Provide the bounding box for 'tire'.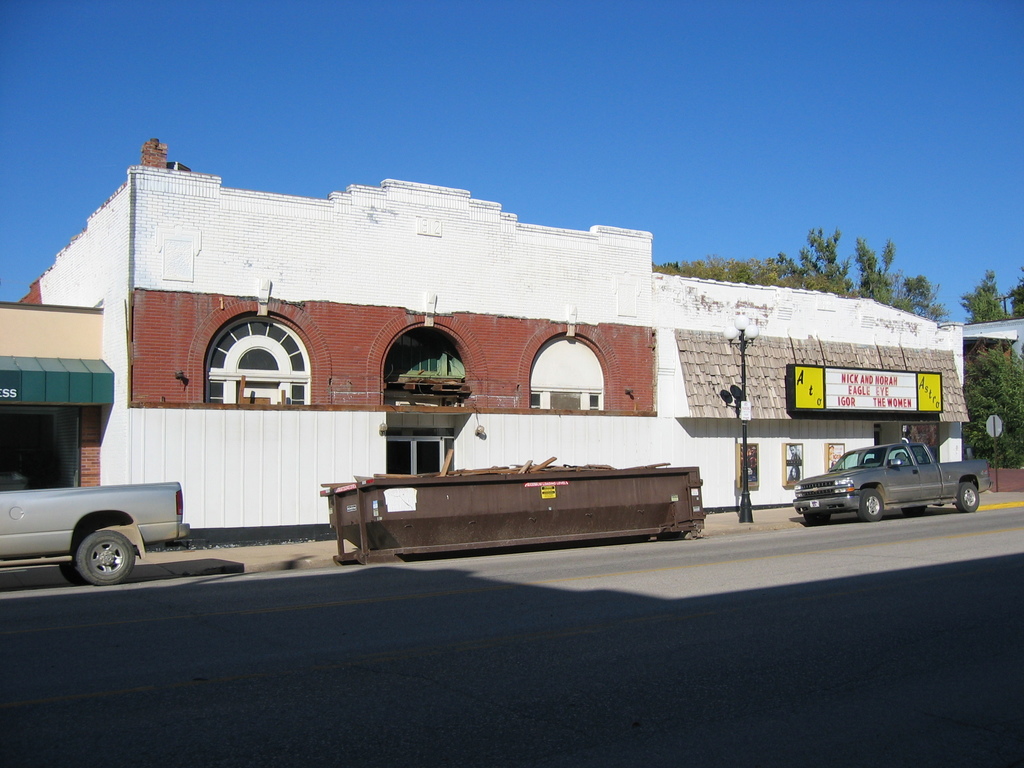
left=902, top=504, right=925, bottom=513.
